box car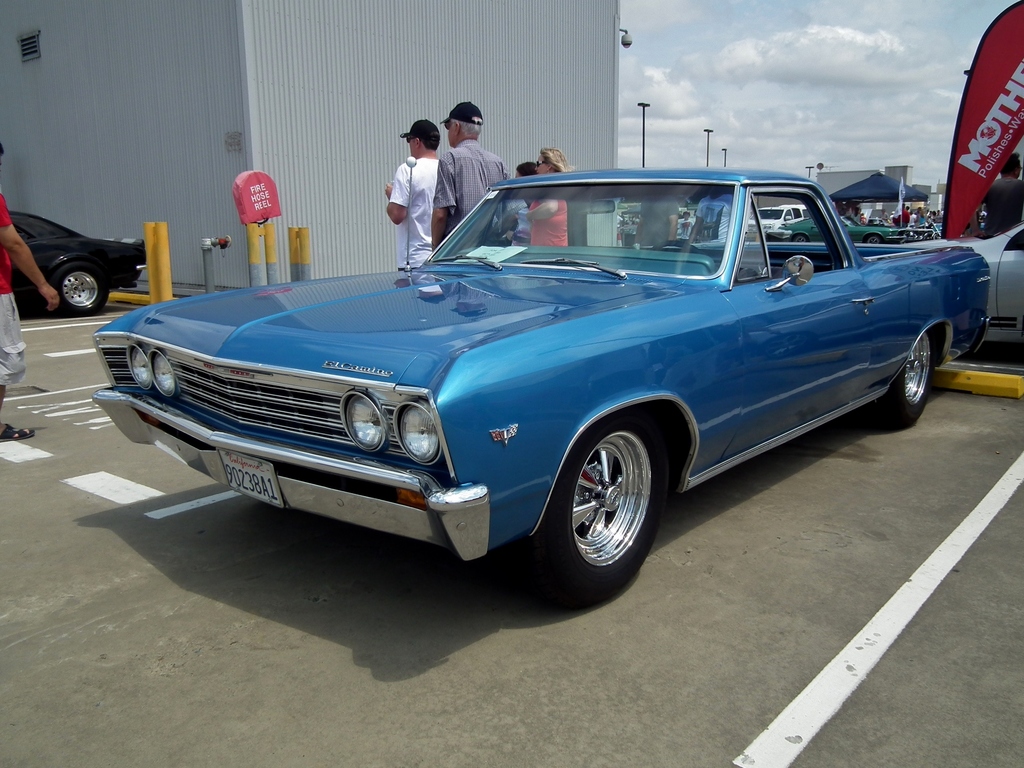
x1=777, y1=214, x2=906, y2=240
